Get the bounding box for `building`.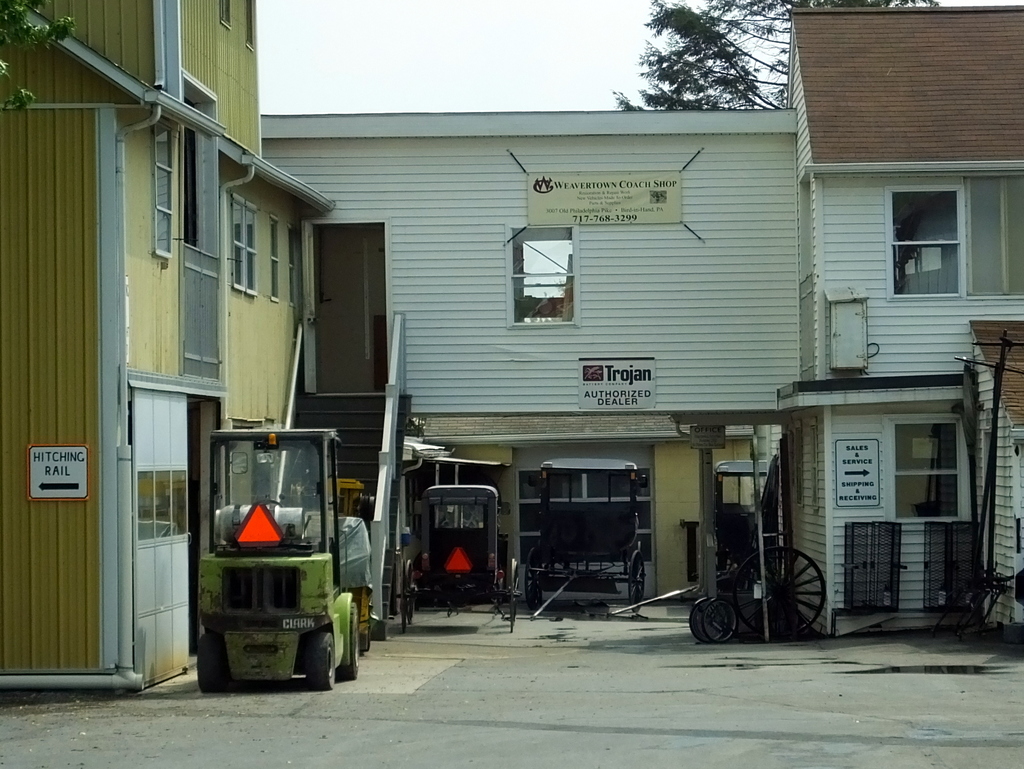
(0, 0, 333, 688).
